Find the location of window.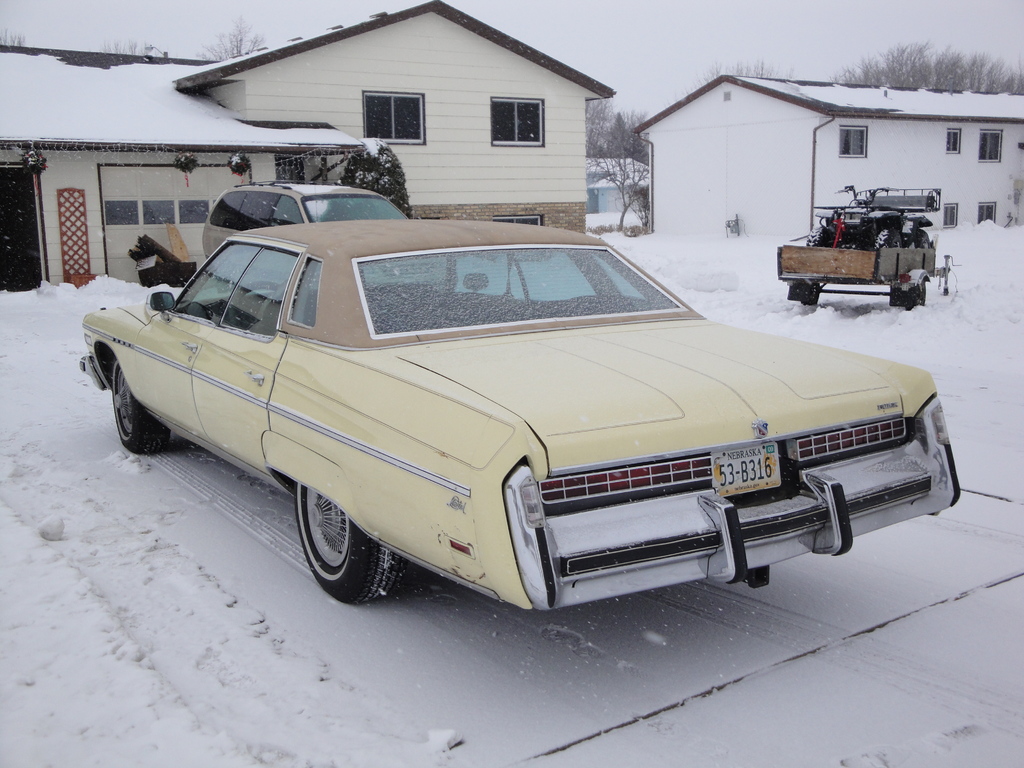
Location: [left=488, top=95, right=547, bottom=143].
